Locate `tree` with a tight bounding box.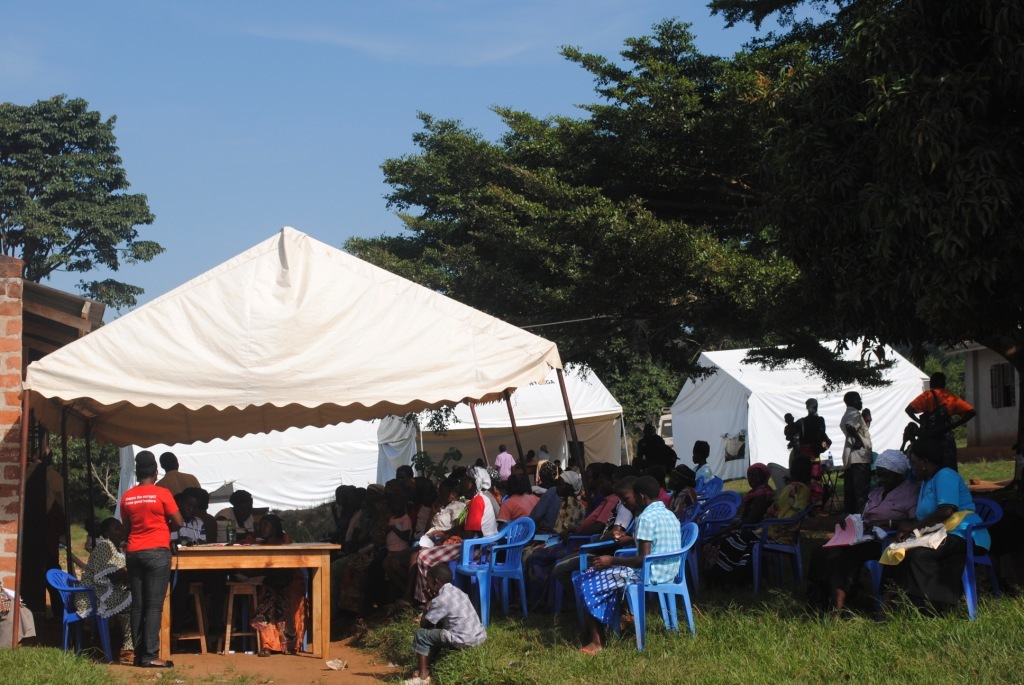
select_region(342, 94, 695, 421).
